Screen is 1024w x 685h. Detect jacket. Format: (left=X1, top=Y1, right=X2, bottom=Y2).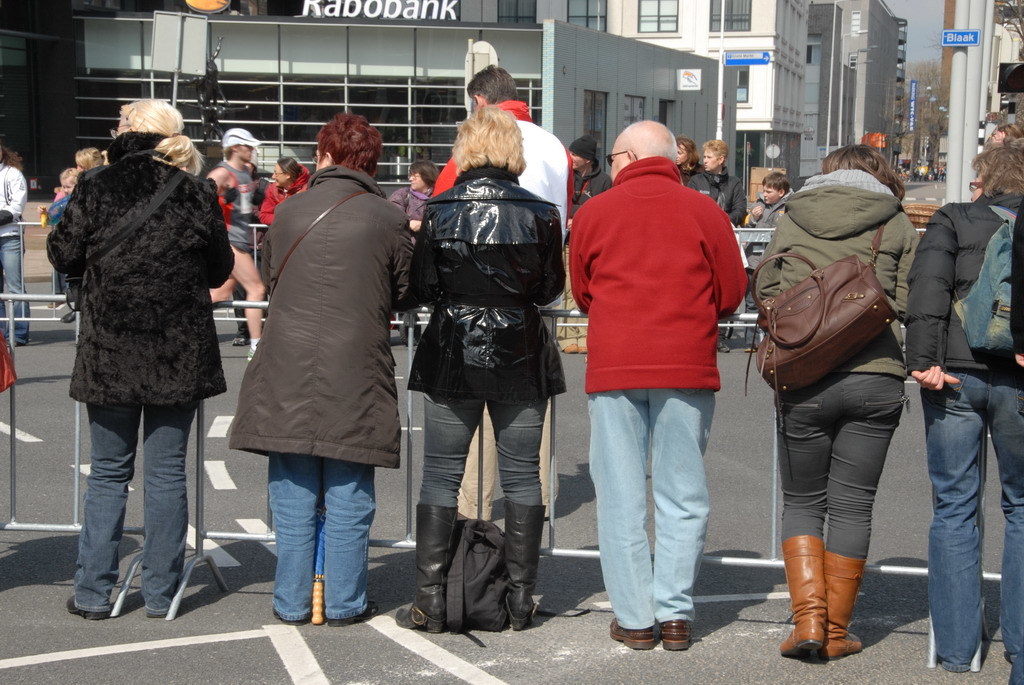
(left=390, top=184, right=424, bottom=220).
